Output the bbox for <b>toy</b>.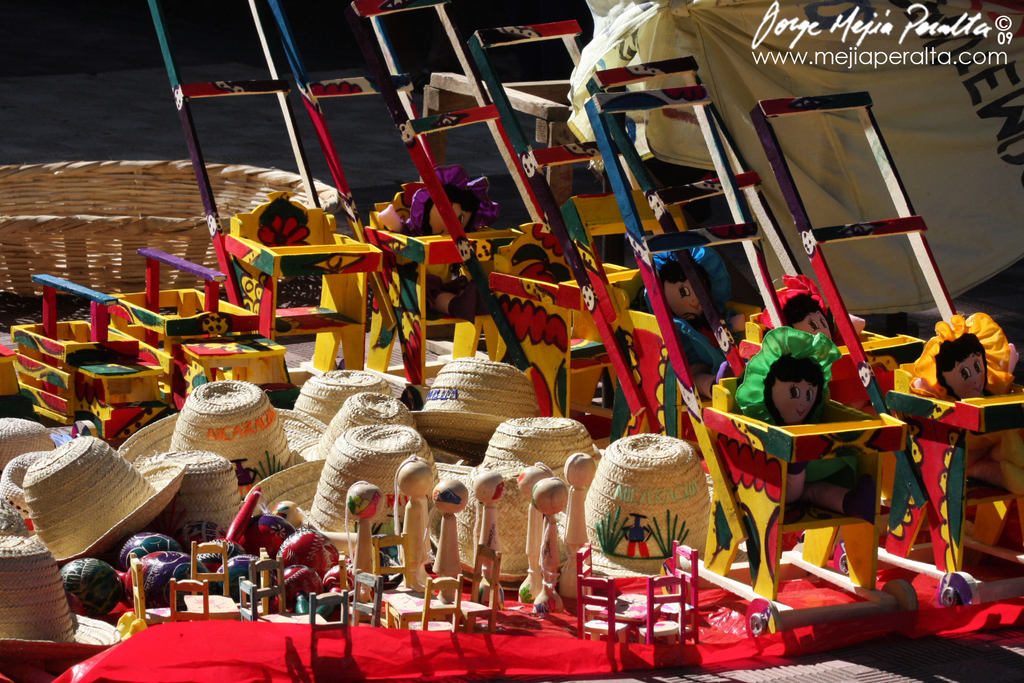
[396, 576, 461, 631].
